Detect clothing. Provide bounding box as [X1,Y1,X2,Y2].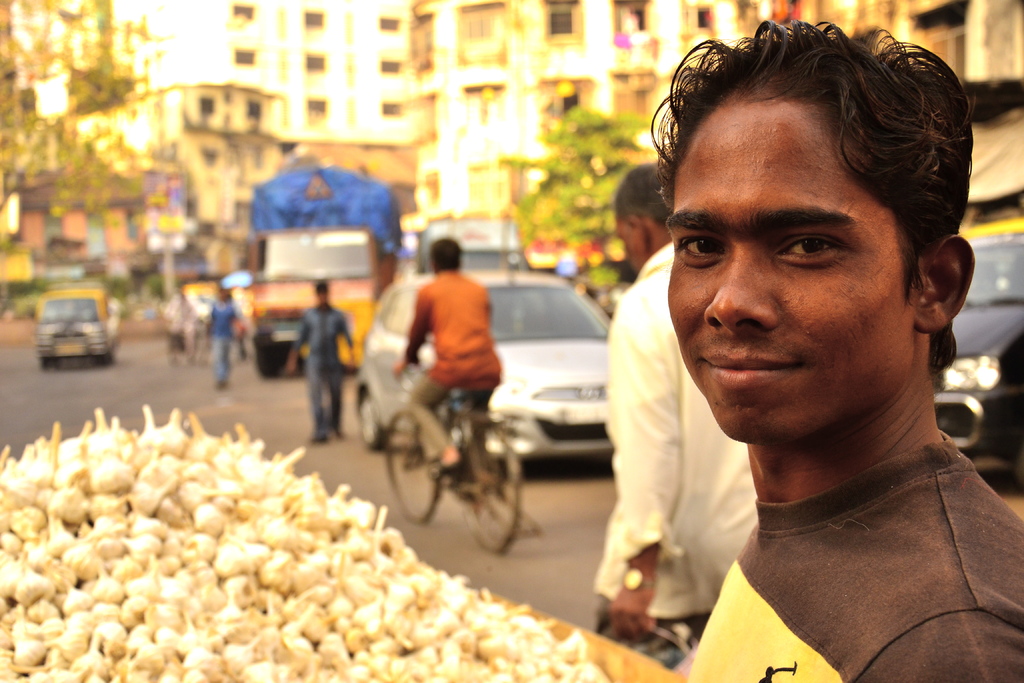
[590,241,758,667].
